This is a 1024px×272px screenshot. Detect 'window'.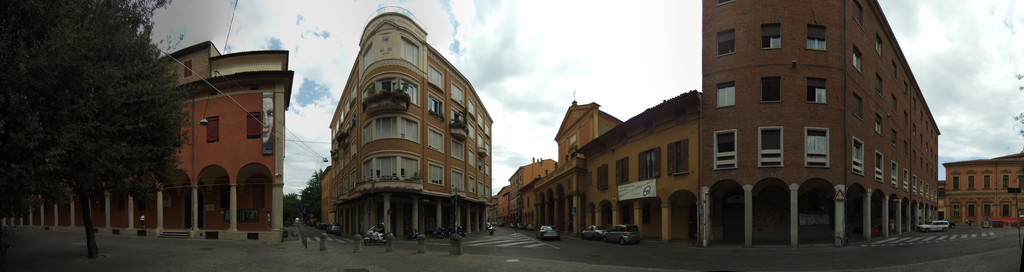
426:63:442:90.
